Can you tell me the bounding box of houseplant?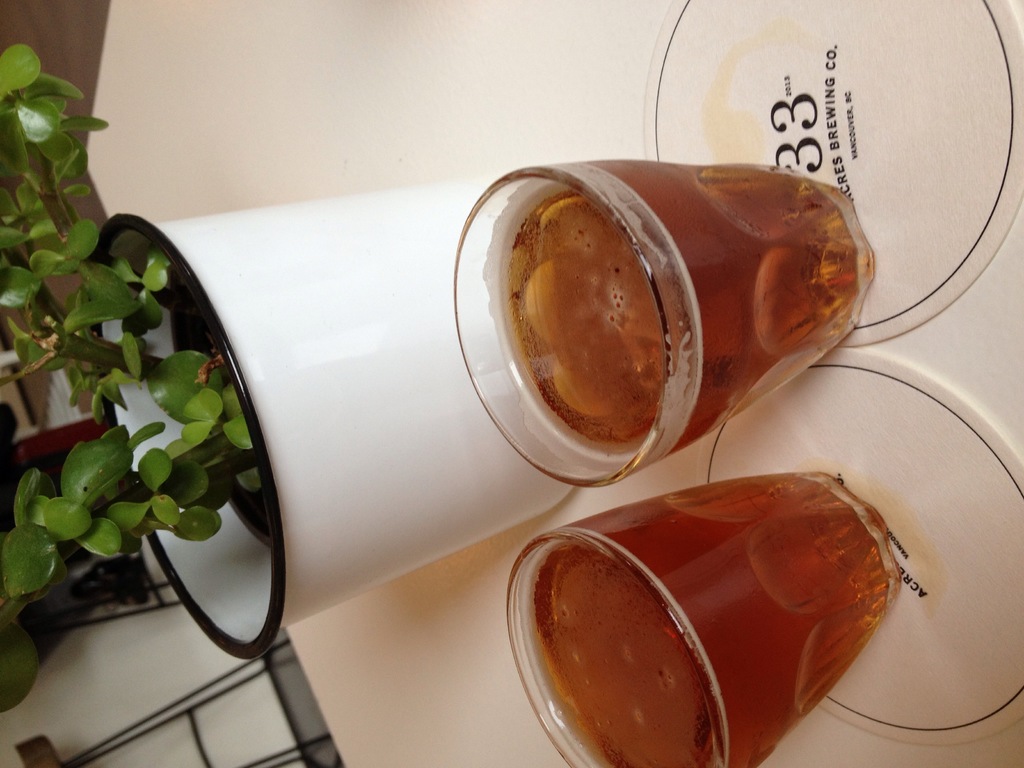
(2, 40, 582, 717).
